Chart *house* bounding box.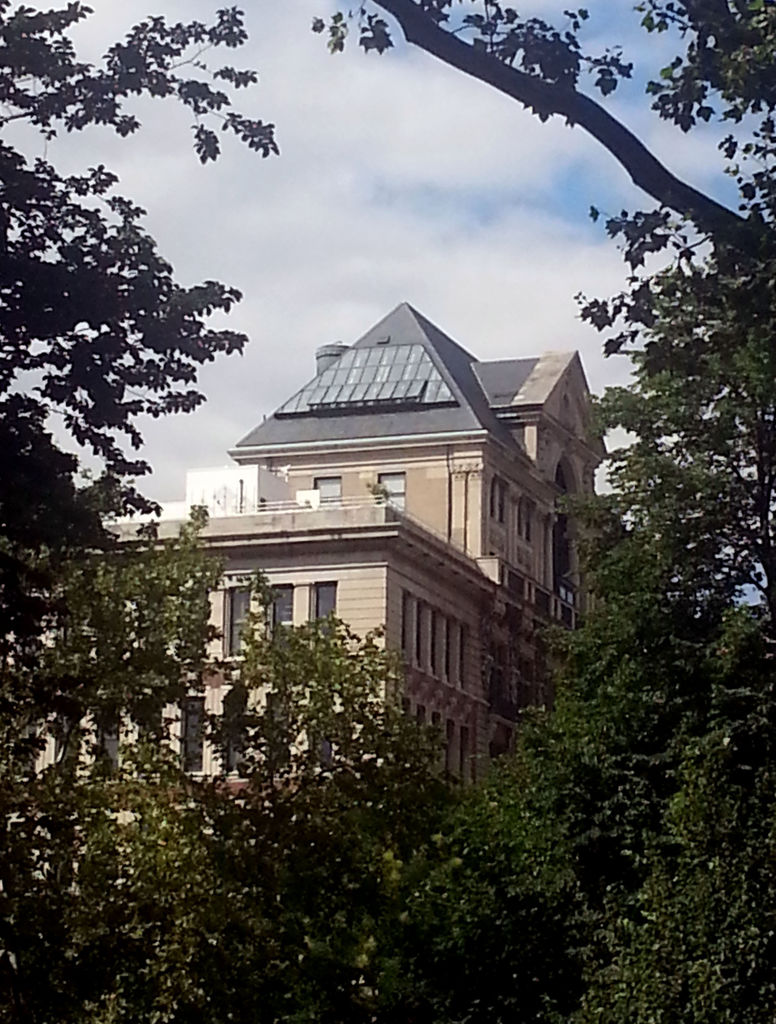
Charted: (left=131, top=359, right=609, bottom=751).
